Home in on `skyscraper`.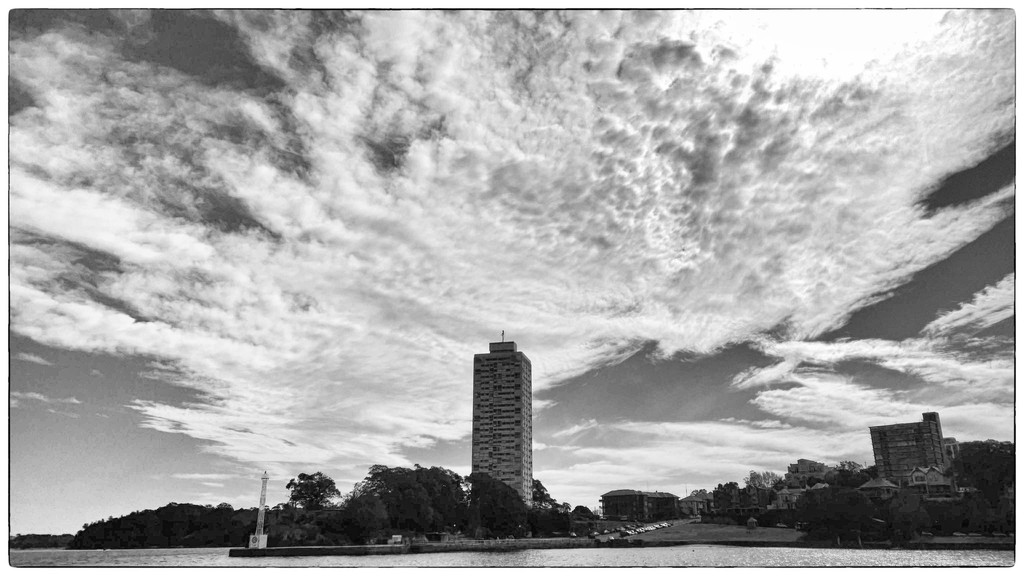
Homed in at box(876, 410, 963, 496).
